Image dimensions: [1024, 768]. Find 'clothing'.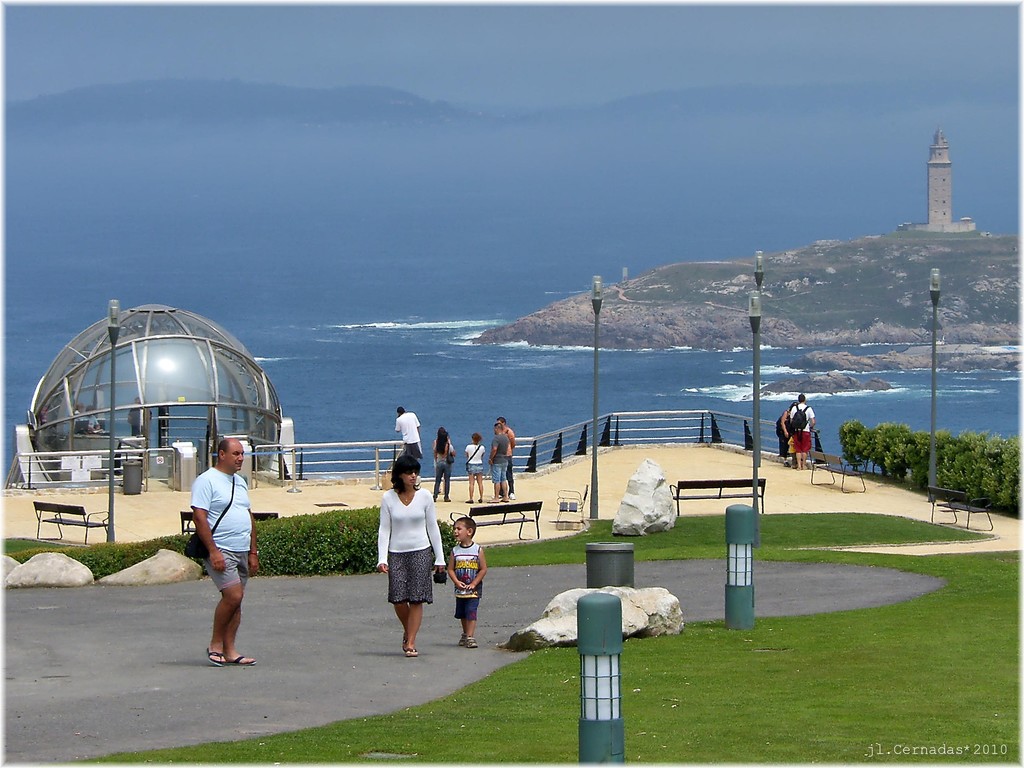
Rect(396, 412, 422, 456).
